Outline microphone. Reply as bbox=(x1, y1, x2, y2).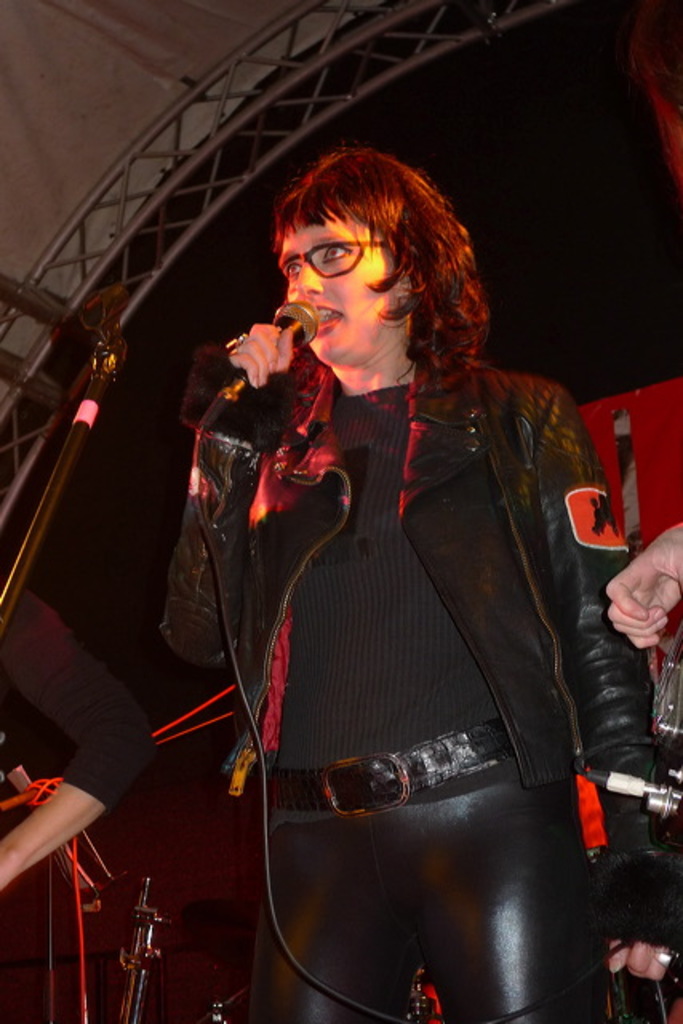
bbox=(202, 299, 326, 405).
